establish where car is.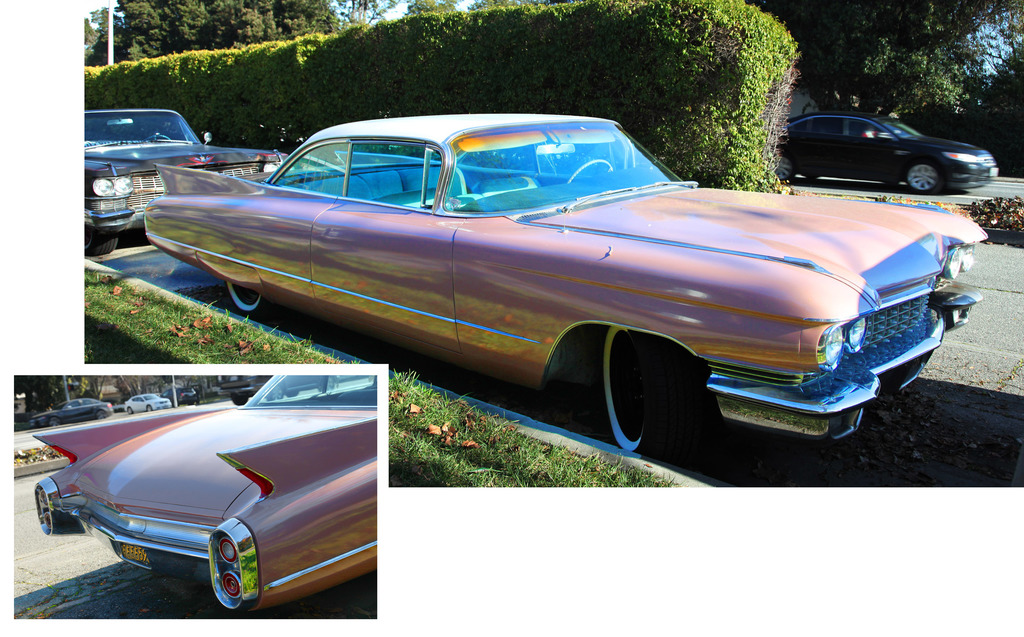
Established at rect(159, 387, 198, 408).
